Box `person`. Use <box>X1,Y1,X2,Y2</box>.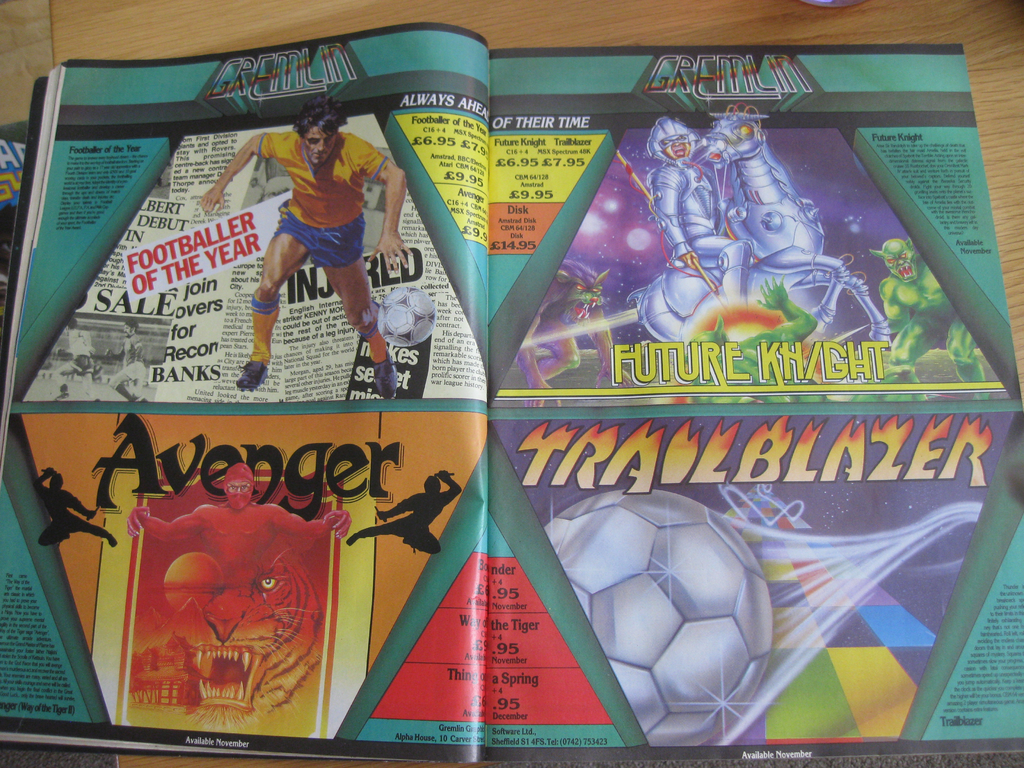
<box>646,118,749,314</box>.
